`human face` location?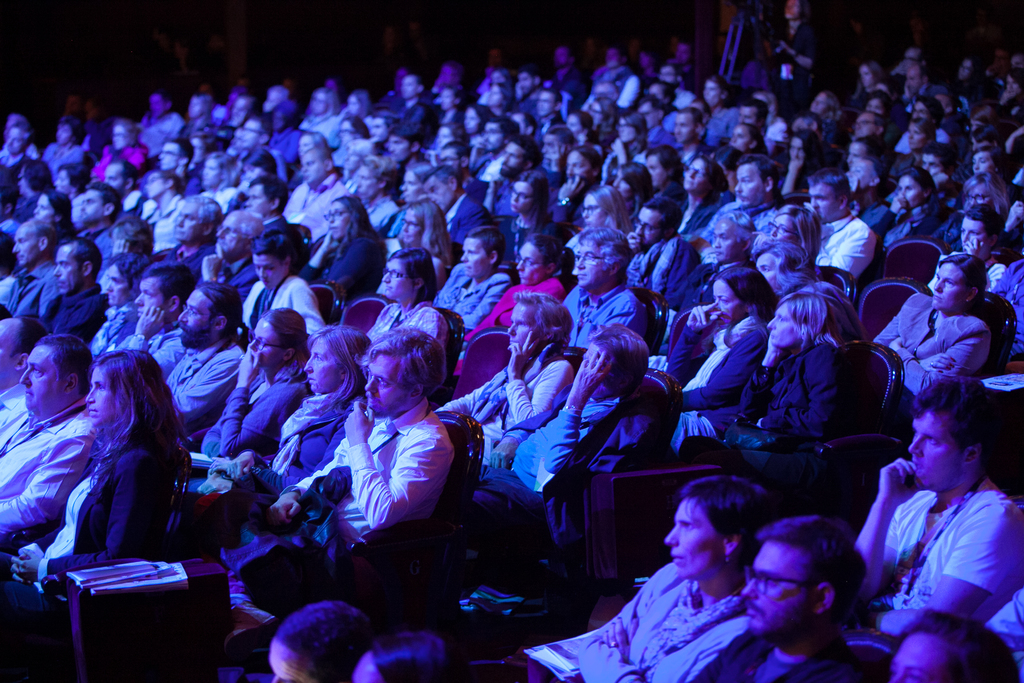
{"x1": 354, "y1": 167, "x2": 379, "y2": 199}
